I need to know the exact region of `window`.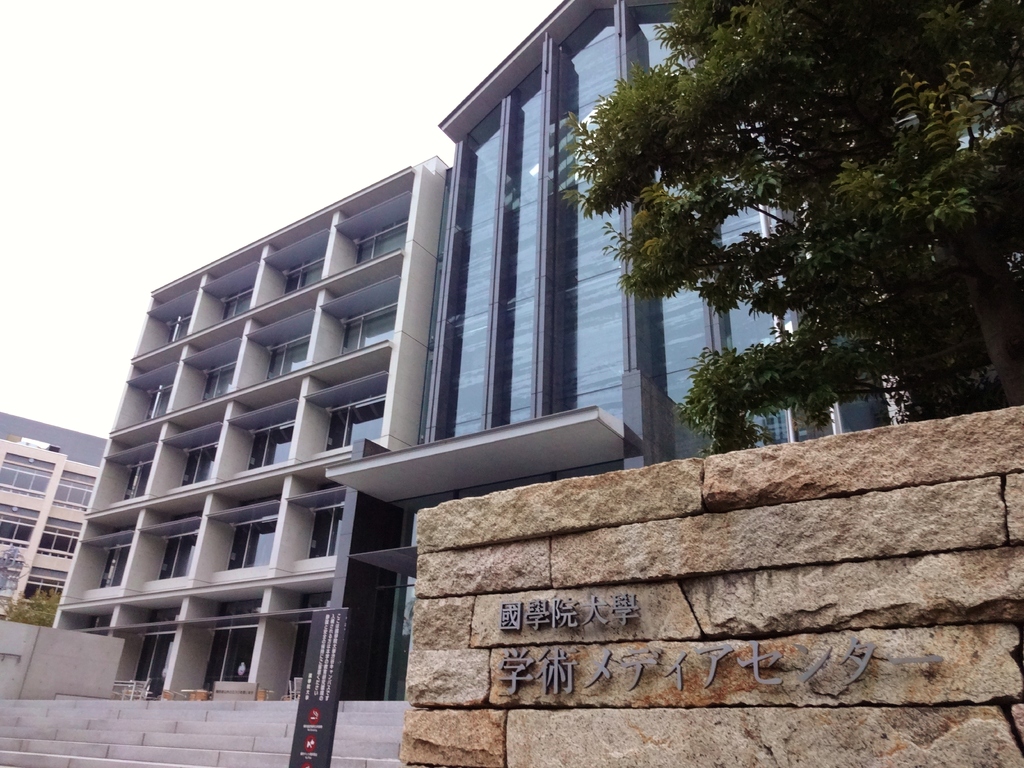
Region: crop(202, 360, 237, 400).
